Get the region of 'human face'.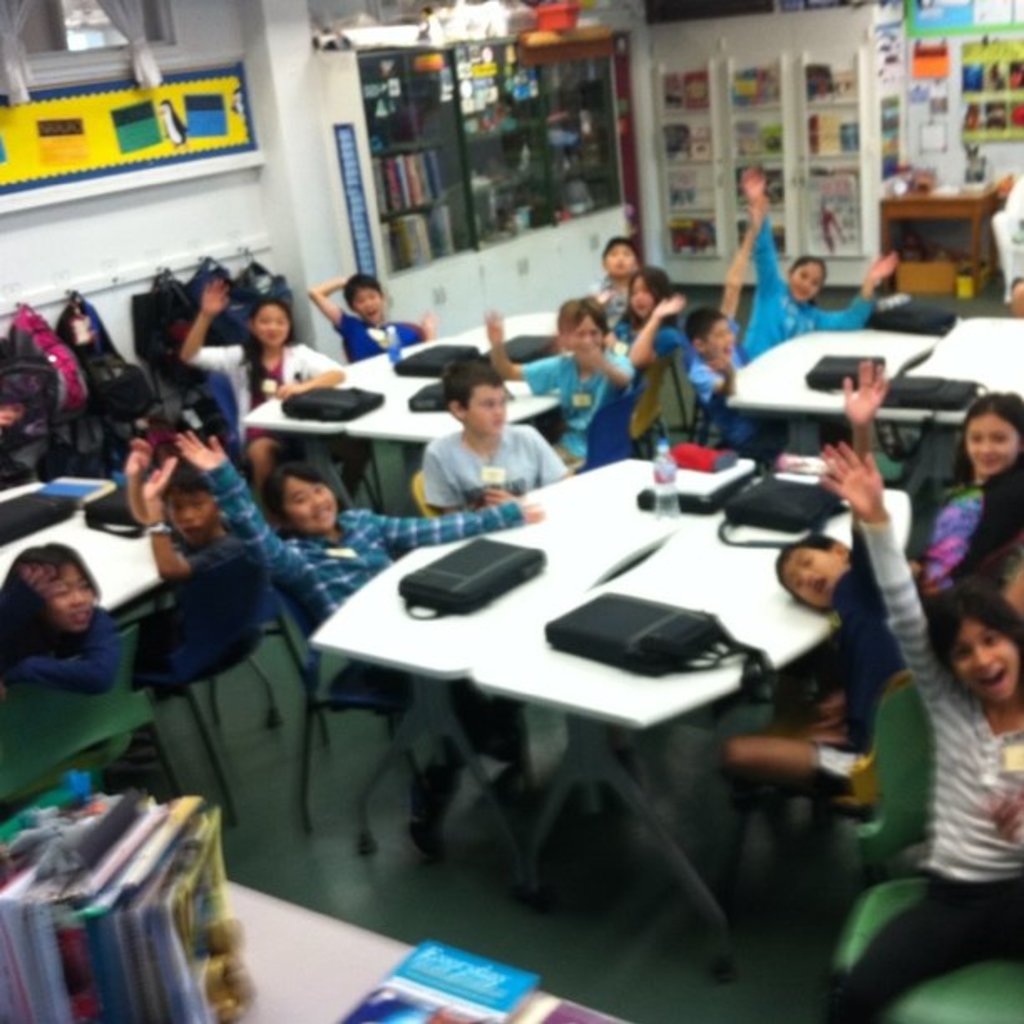
[left=253, top=301, right=291, bottom=345].
